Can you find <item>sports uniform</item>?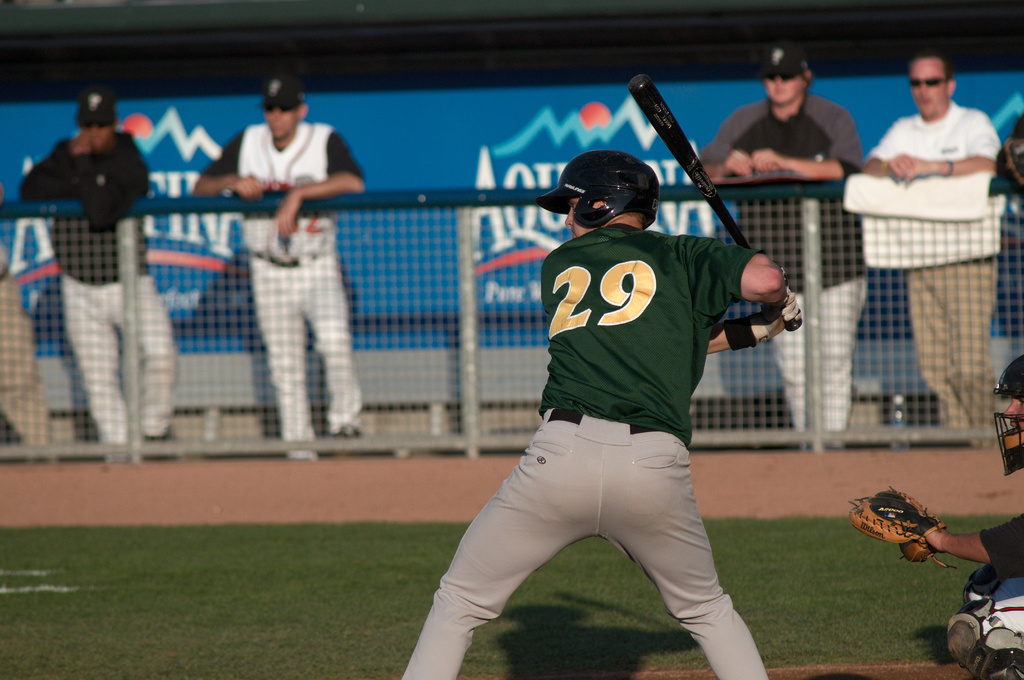
Yes, bounding box: 860:99:1009:434.
